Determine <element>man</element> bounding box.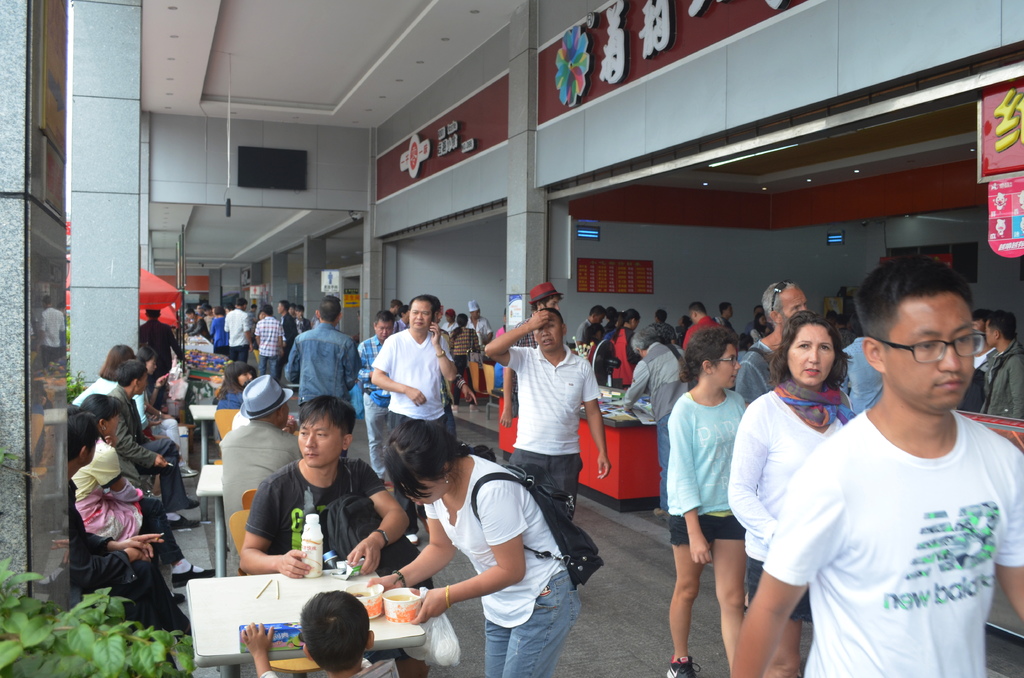
Determined: 502, 284, 567, 421.
